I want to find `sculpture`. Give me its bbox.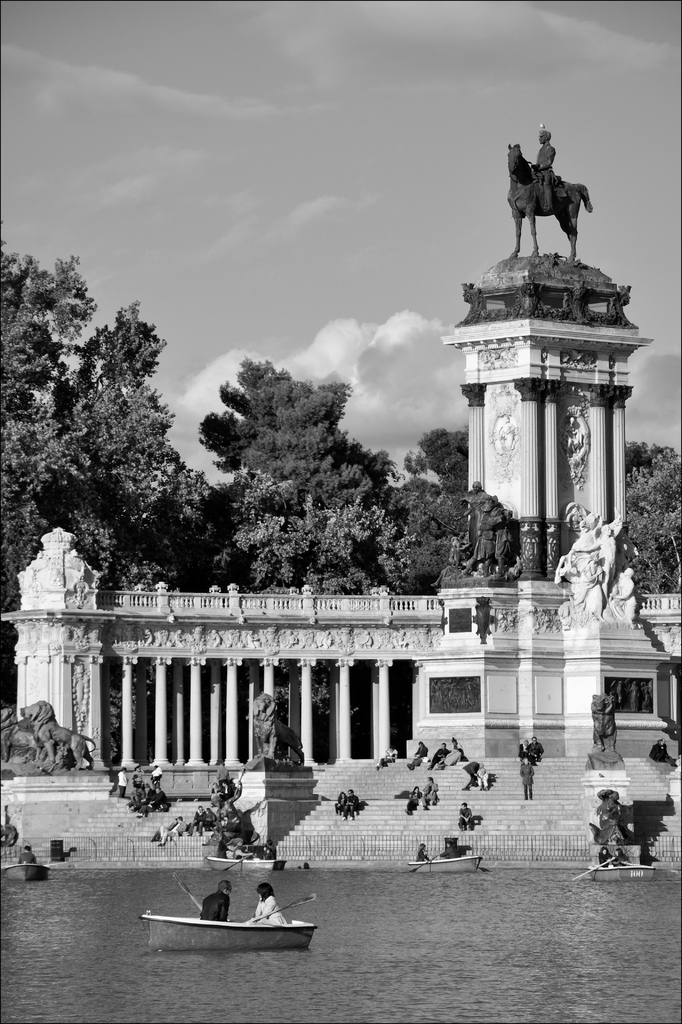
detection(0, 801, 35, 861).
